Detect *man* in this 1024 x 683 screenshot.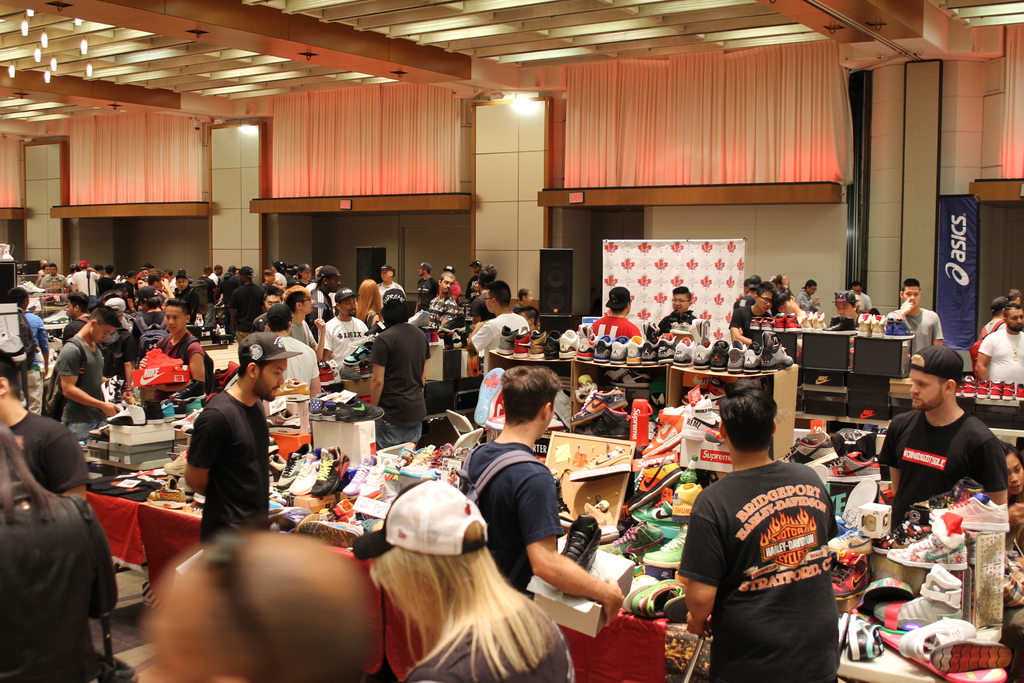
Detection: region(271, 263, 287, 291).
